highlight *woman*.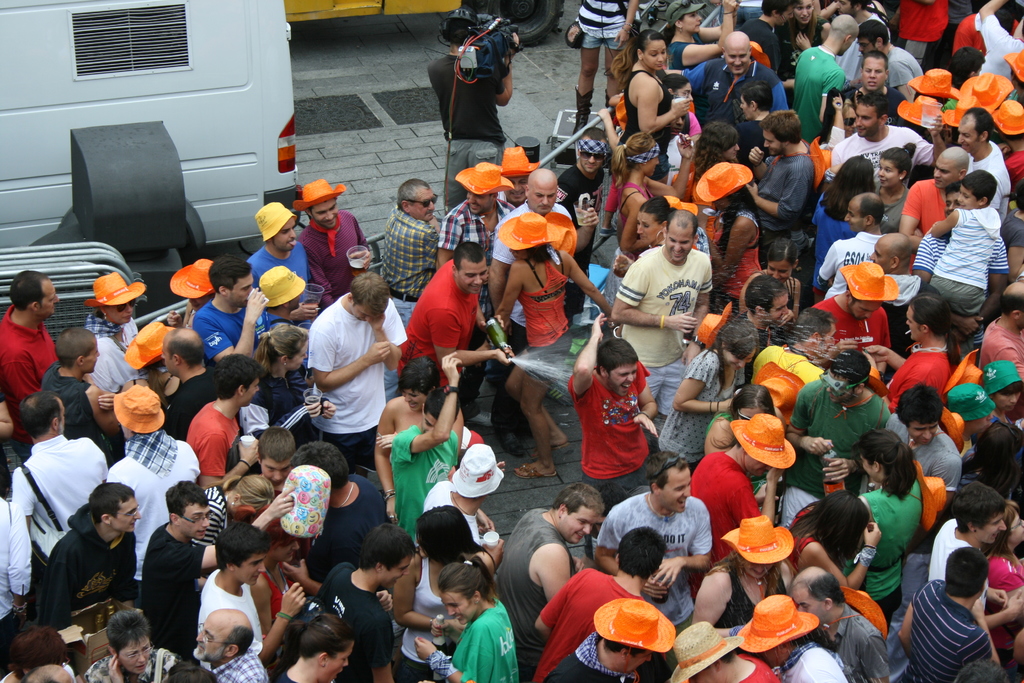
Highlighted region: [601, 128, 696, 307].
